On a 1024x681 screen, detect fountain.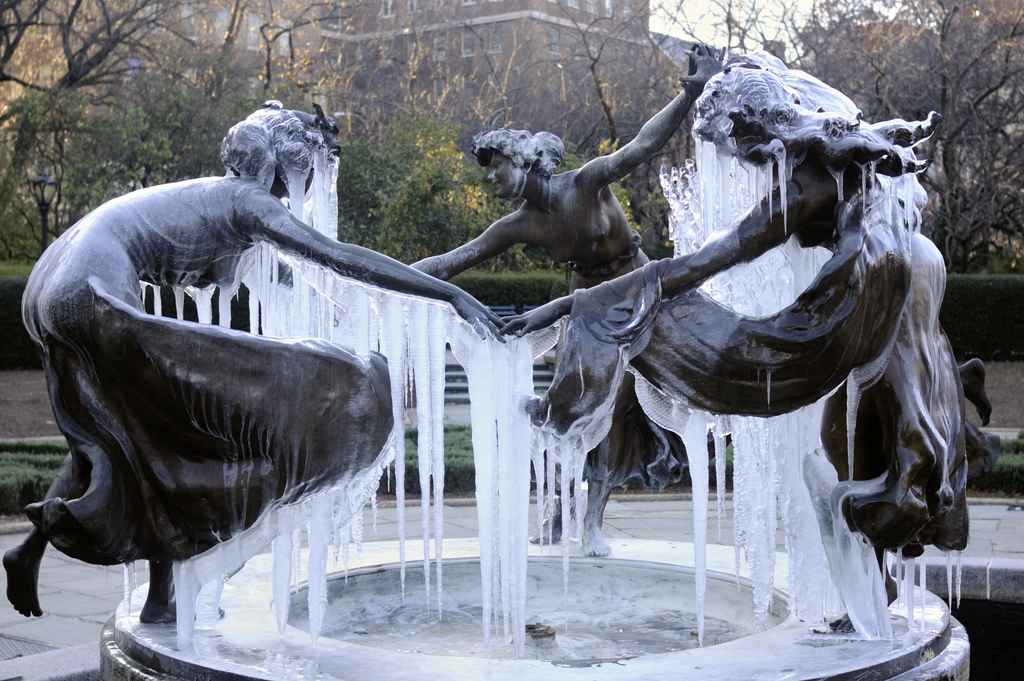
BBox(215, 3, 1023, 680).
